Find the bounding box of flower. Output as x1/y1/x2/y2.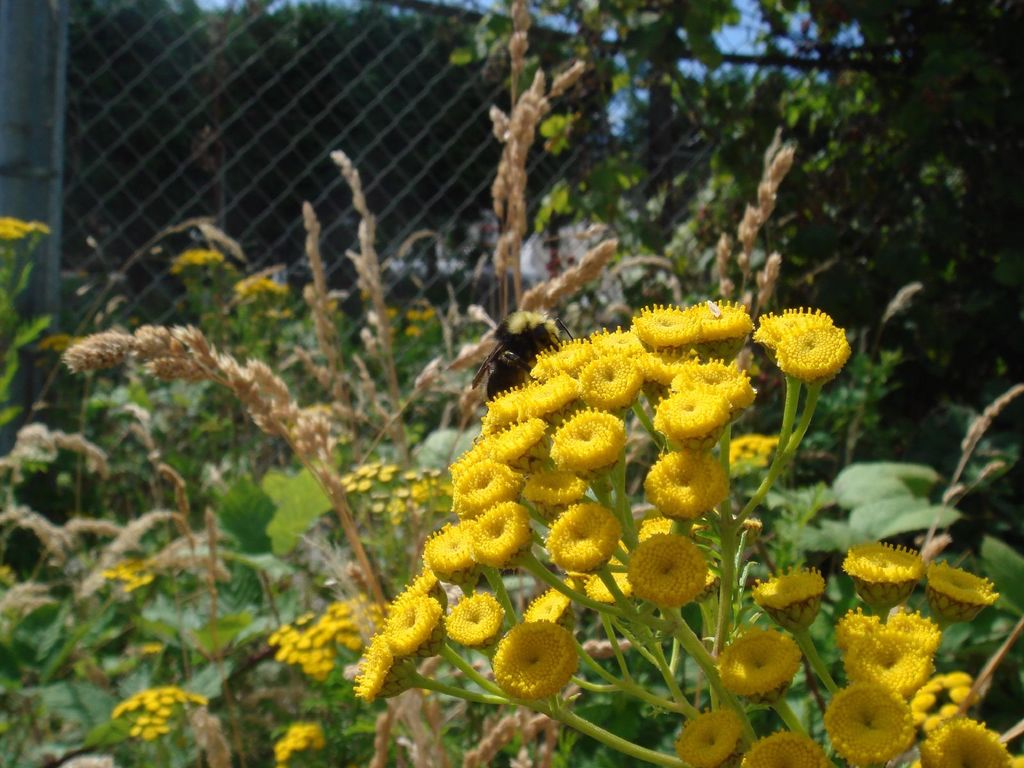
443/594/506/648.
